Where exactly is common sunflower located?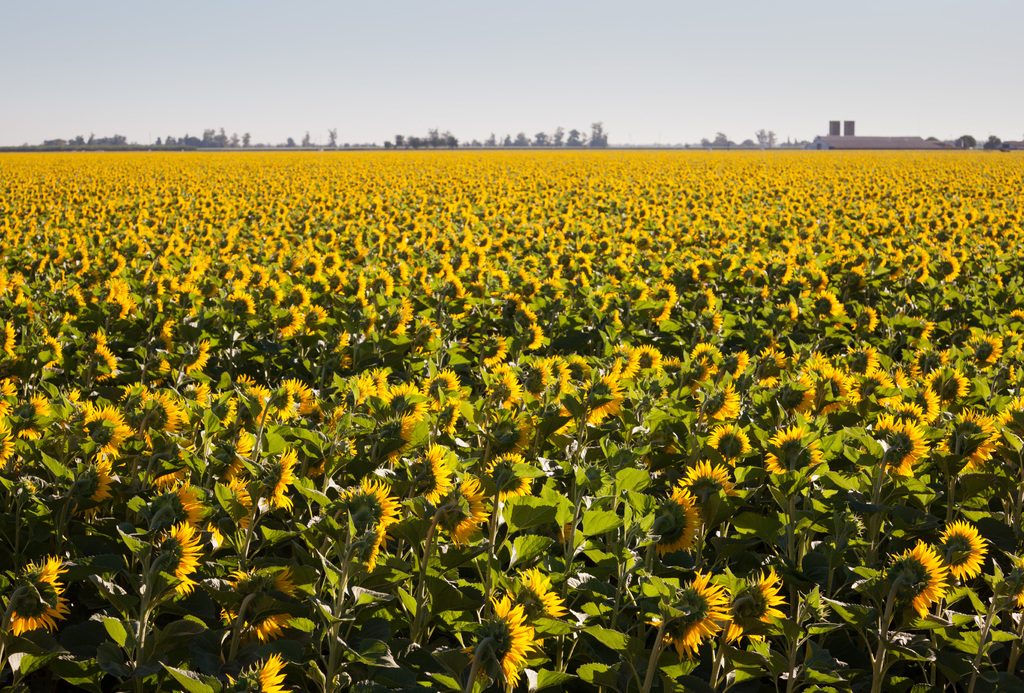
Its bounding box is <bbox>813, 369, 846, 403</bbox>.
